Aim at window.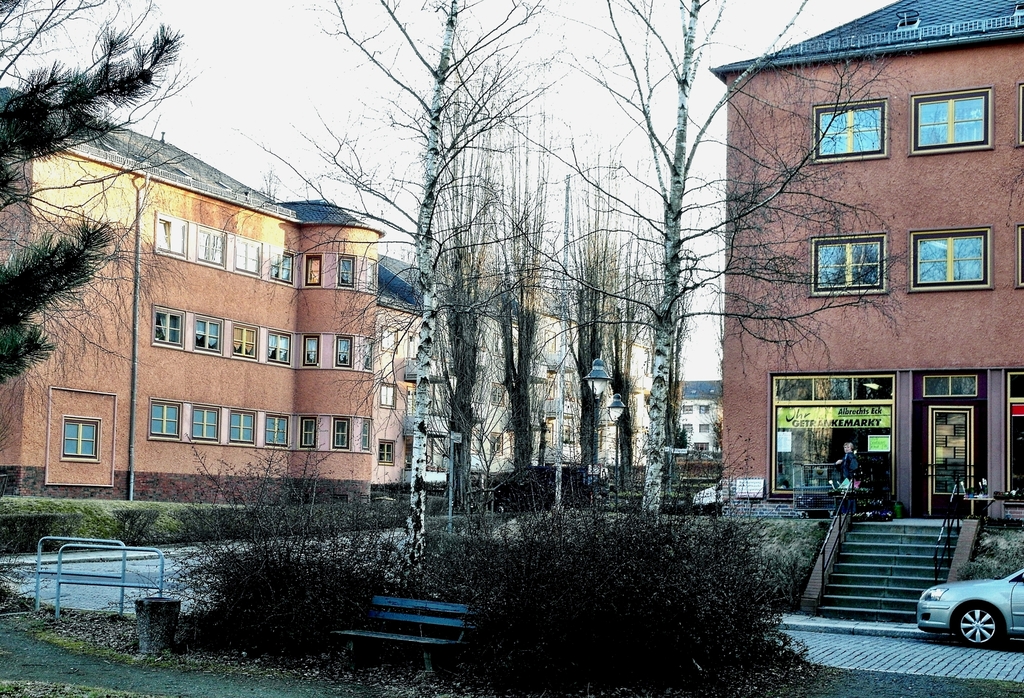
Aimed at box=[913, 231, 996, 283].
